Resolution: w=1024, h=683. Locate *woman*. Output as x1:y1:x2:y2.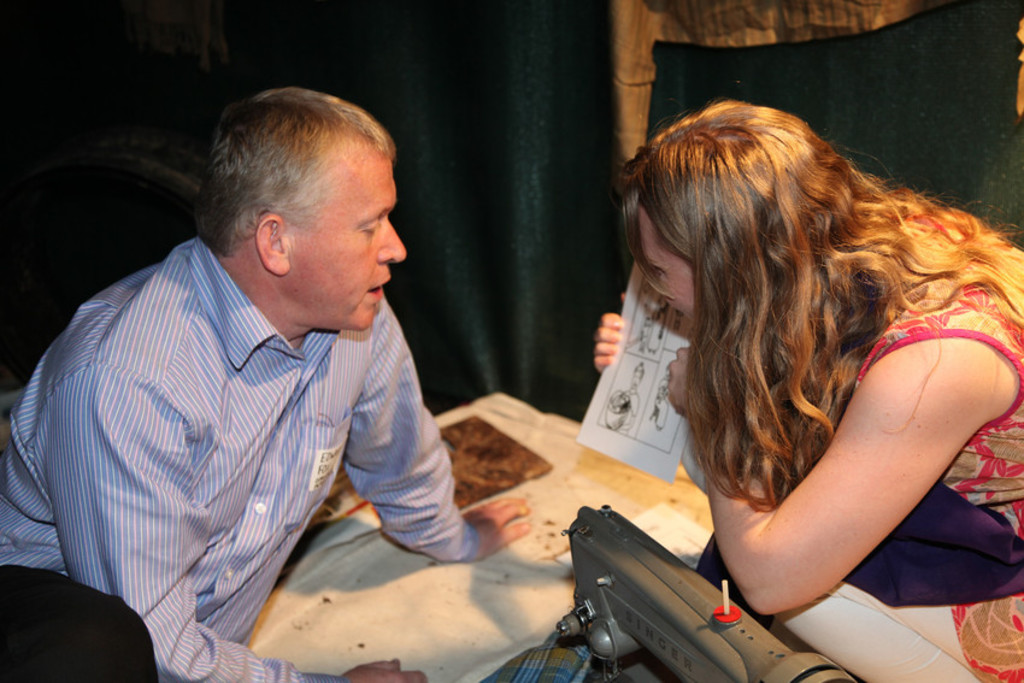
579:87:1023:681.
